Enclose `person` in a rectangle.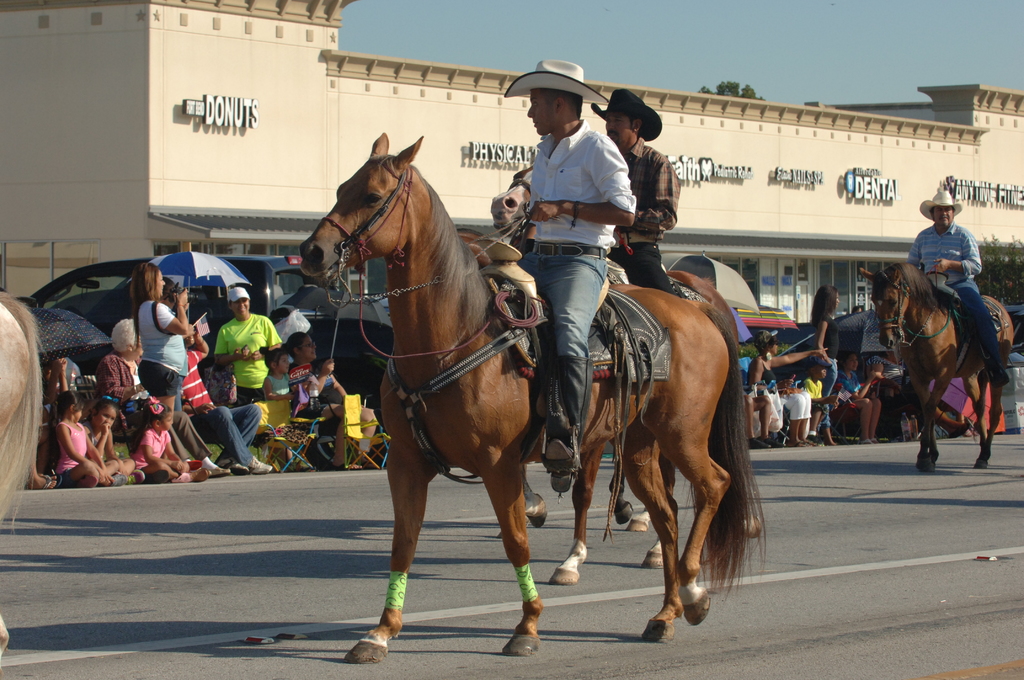
<bbox>806, 357, 833, 433</bbox>.
